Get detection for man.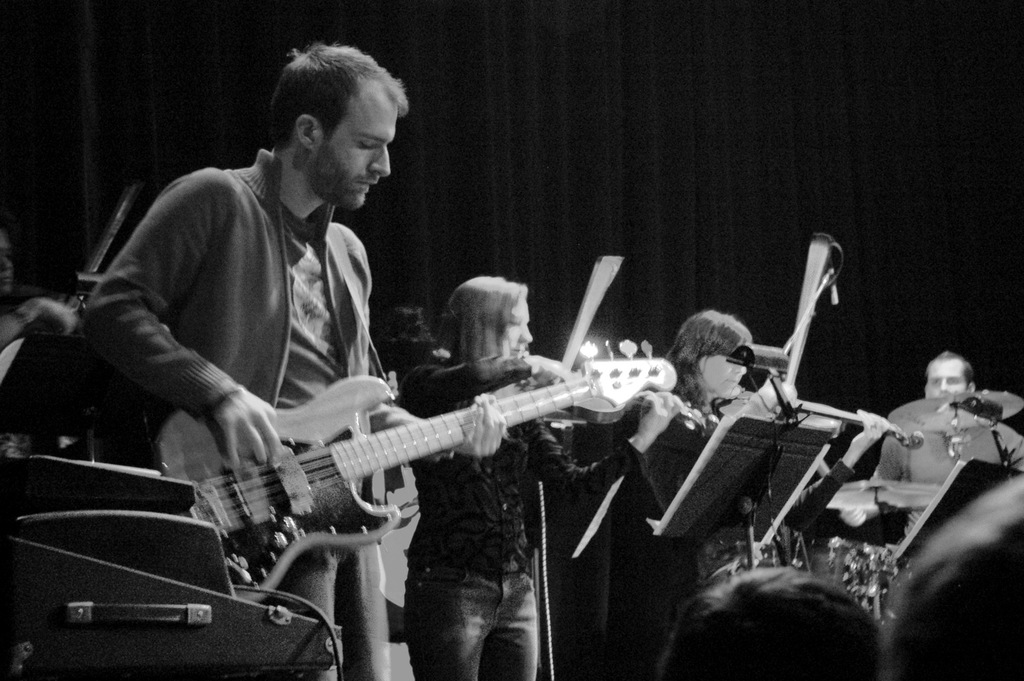
Detection: <bbox>833, 353, 1023, 568</bbox>.
